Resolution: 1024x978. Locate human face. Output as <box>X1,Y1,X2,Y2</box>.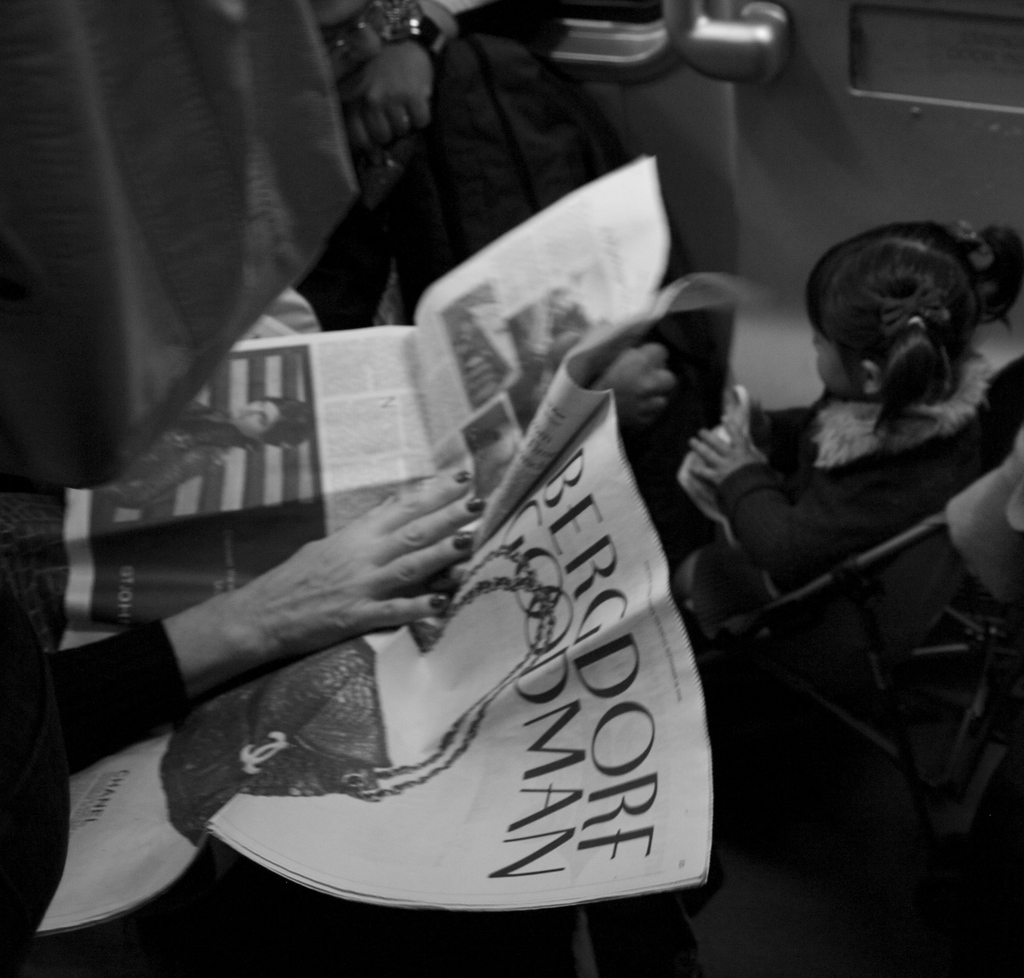
<box>815,330,860,400</box>.
